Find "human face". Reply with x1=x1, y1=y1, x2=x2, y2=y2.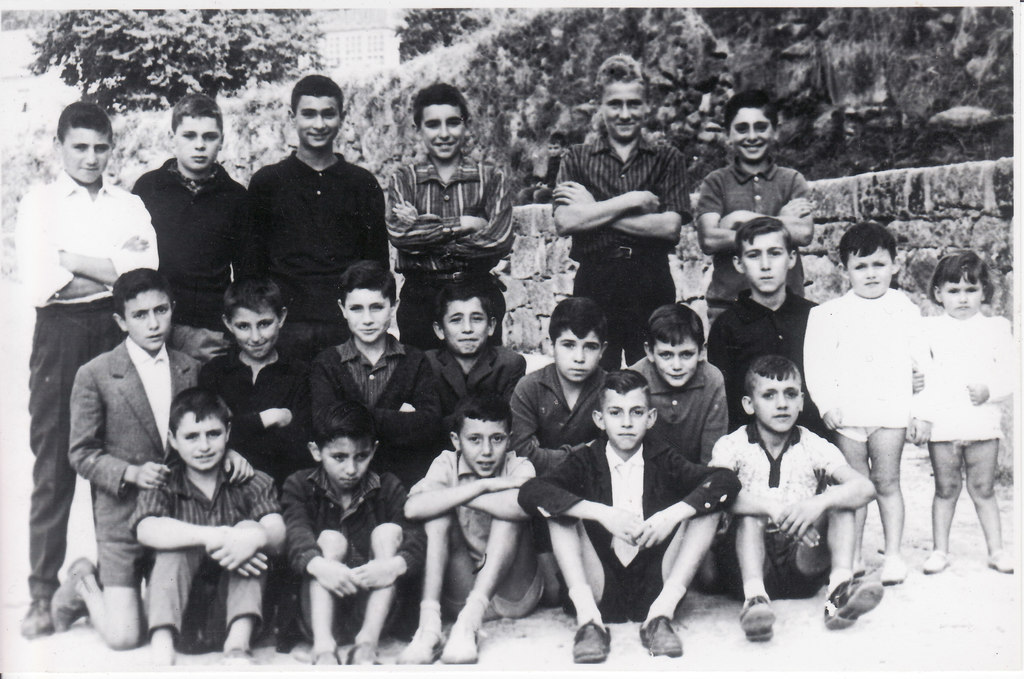
x1=177, y1=113, x2=220, y2=168.
